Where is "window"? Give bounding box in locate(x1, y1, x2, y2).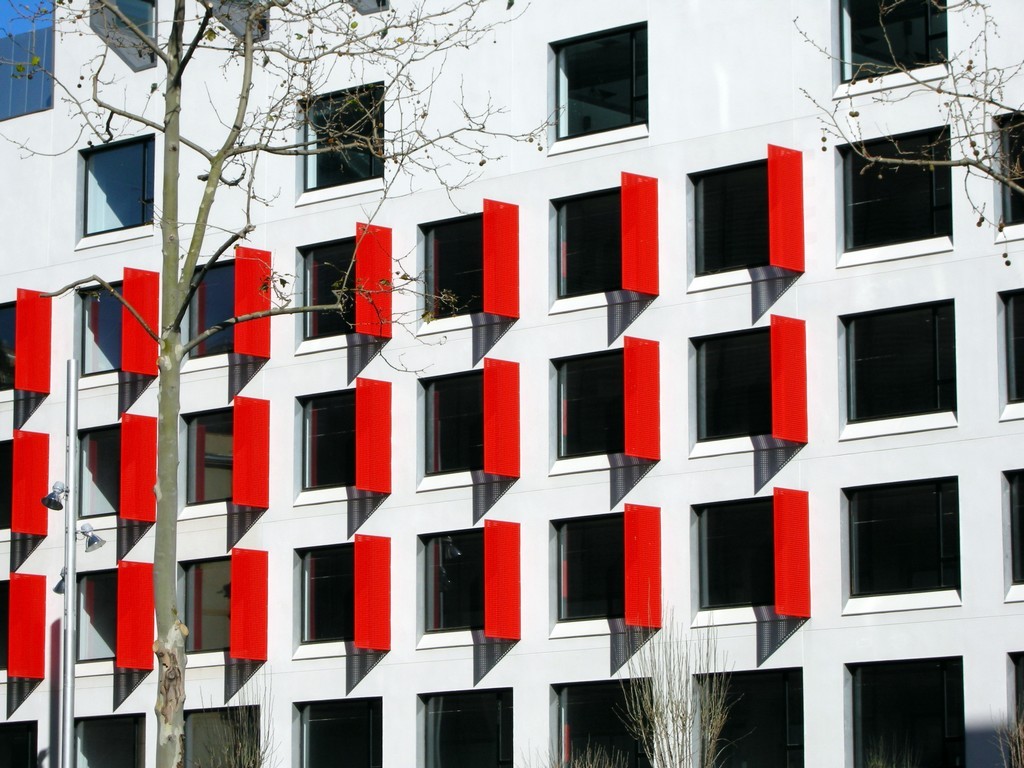
locate(687, 323, 773, 441).
